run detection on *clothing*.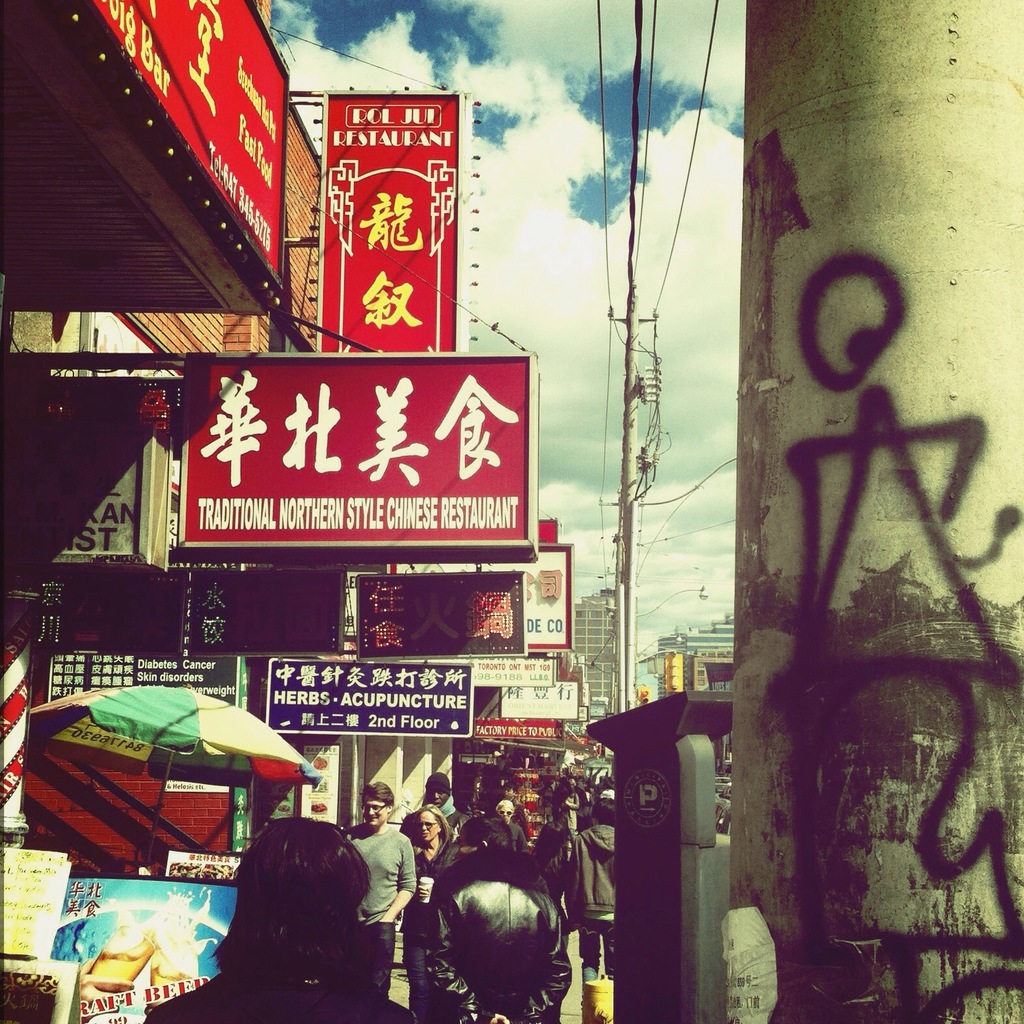
Result: box=[533, 815, 631, 973].
